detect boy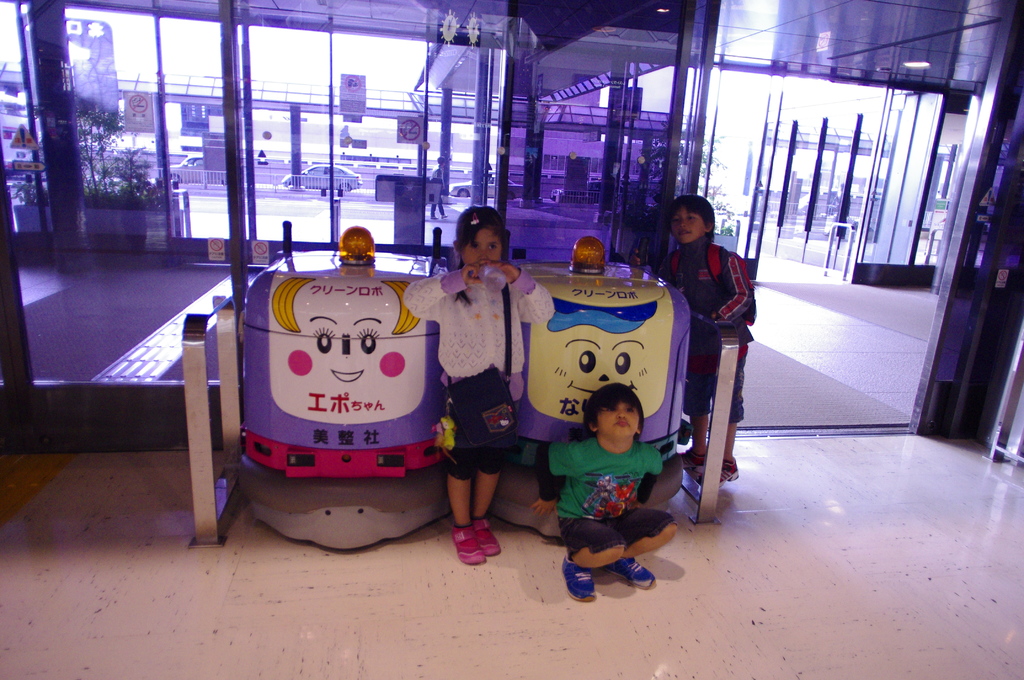
[534, 380, 696, 576]
